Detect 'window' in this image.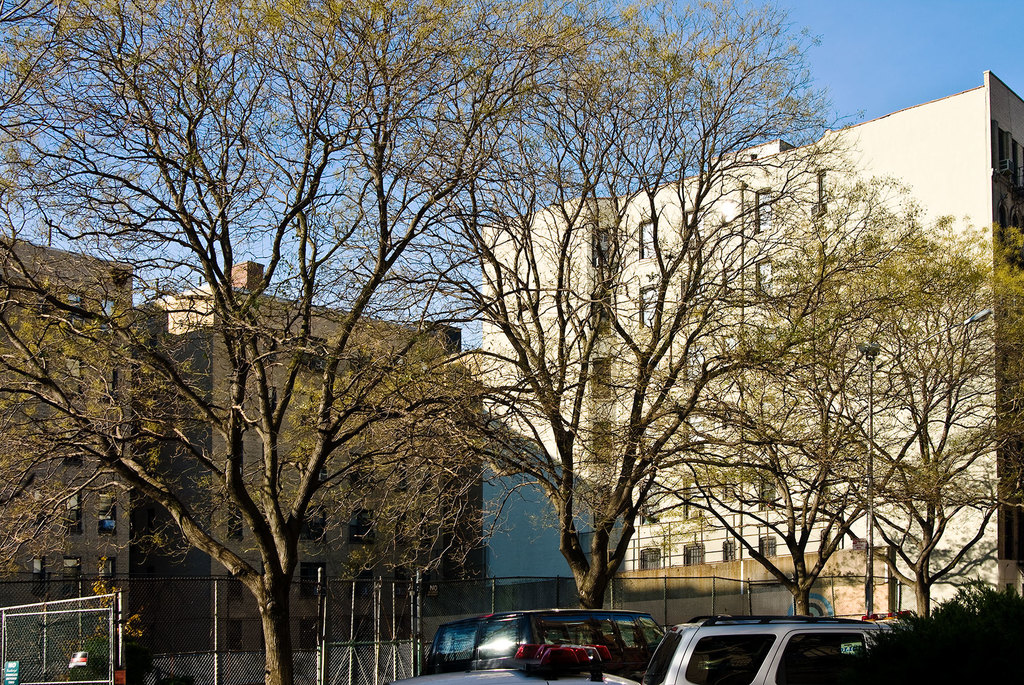
Detection: l=644, t=479, r=665, b=523.
